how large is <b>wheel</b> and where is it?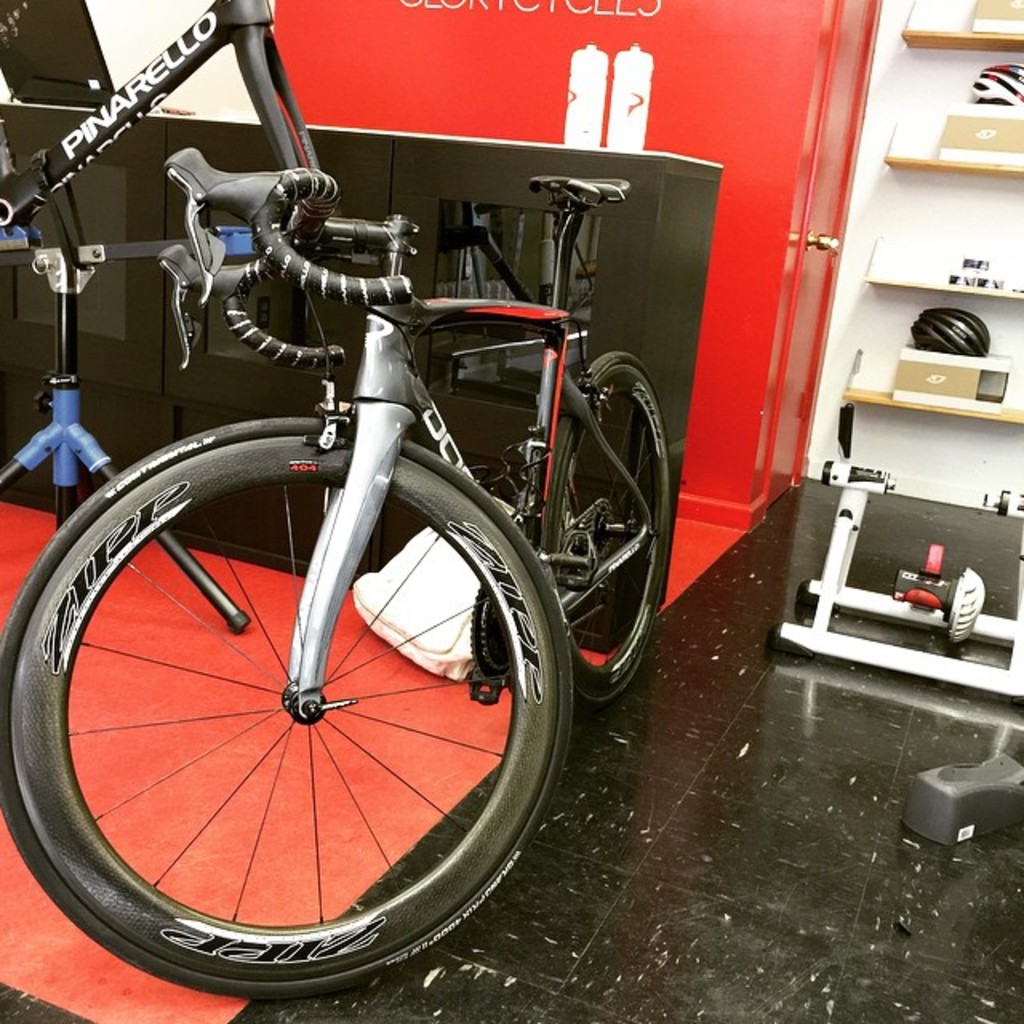
Bounding box: (x1=539, y1=355, x2=669, y2=702).
